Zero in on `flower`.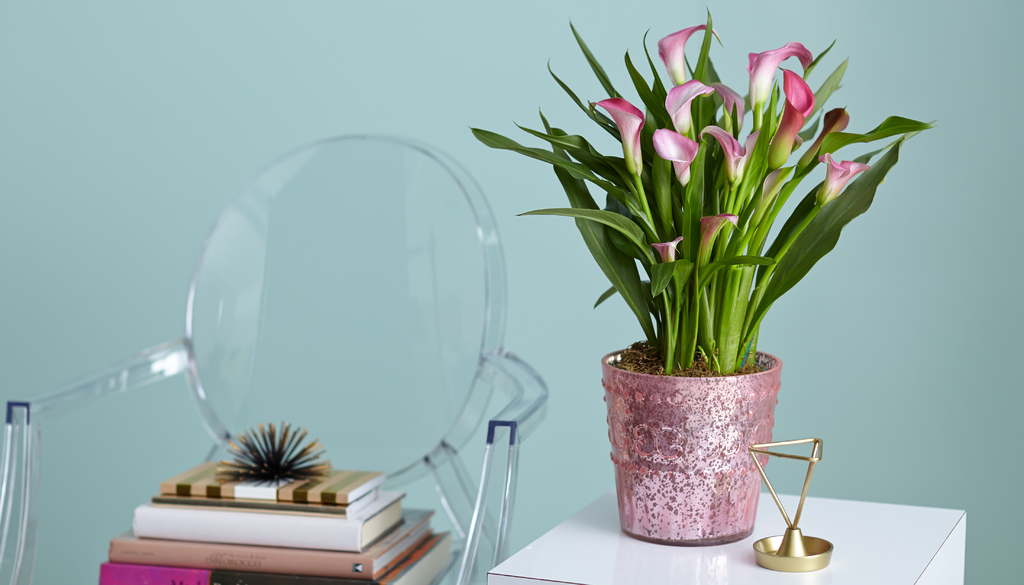
Zeroed in: BBox(649, 234, 679, 259).
